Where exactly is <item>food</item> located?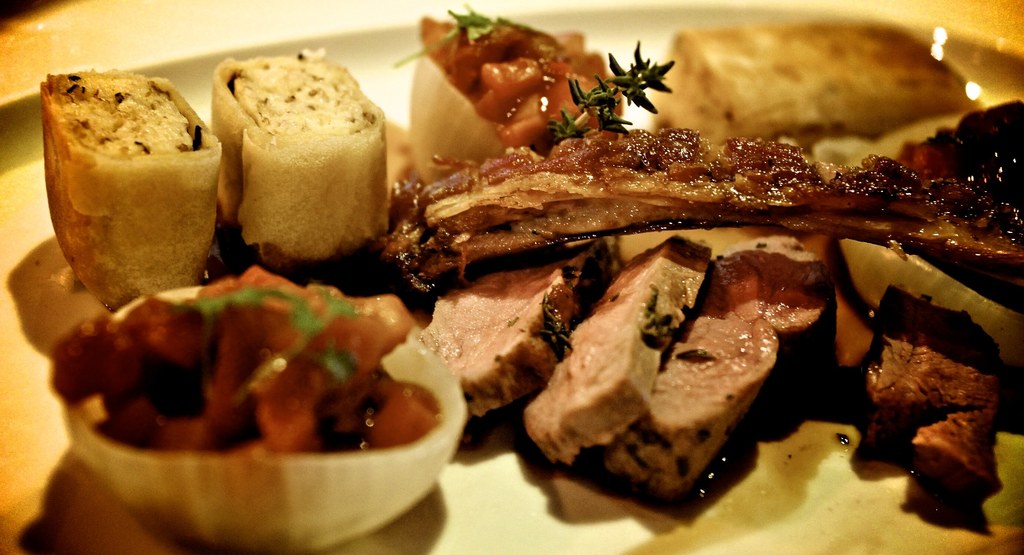
Its bounding box is [860,283,1001,516].
